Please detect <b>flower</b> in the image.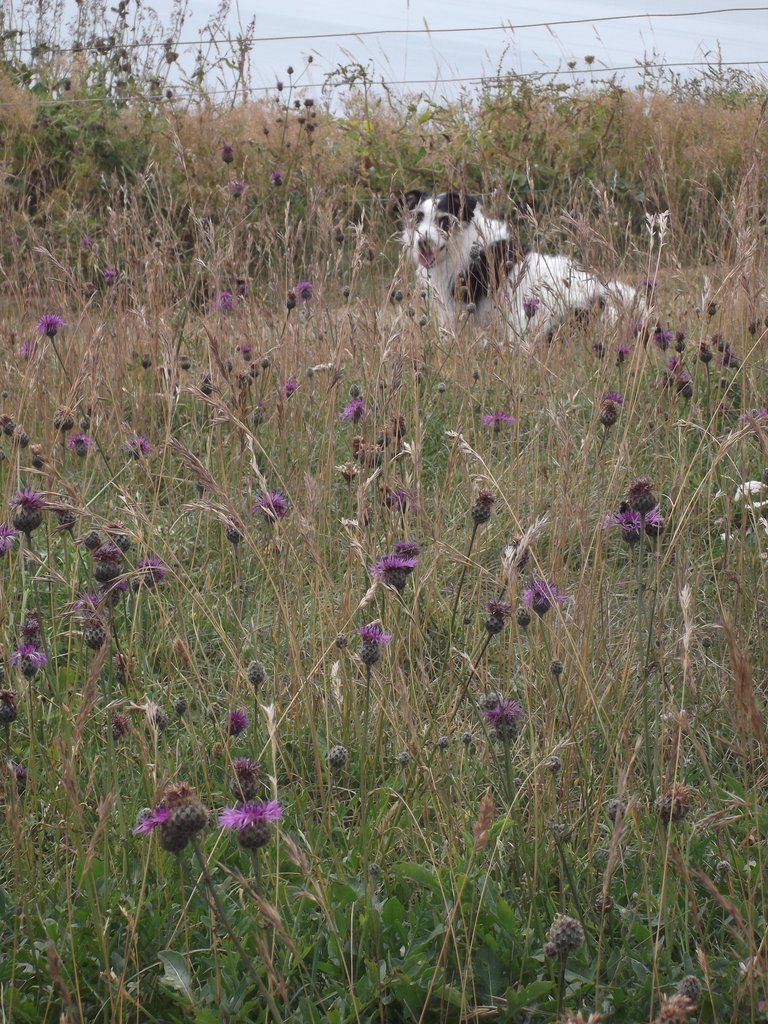
(left=333, top=633, right=351, bottom=650).
